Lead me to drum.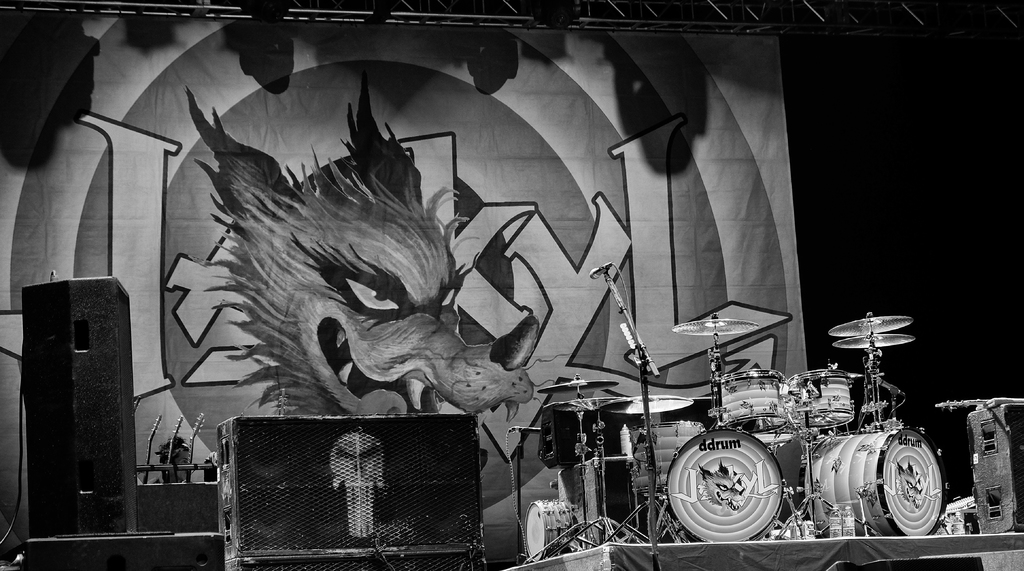
Lead to [668,427,785,542].
